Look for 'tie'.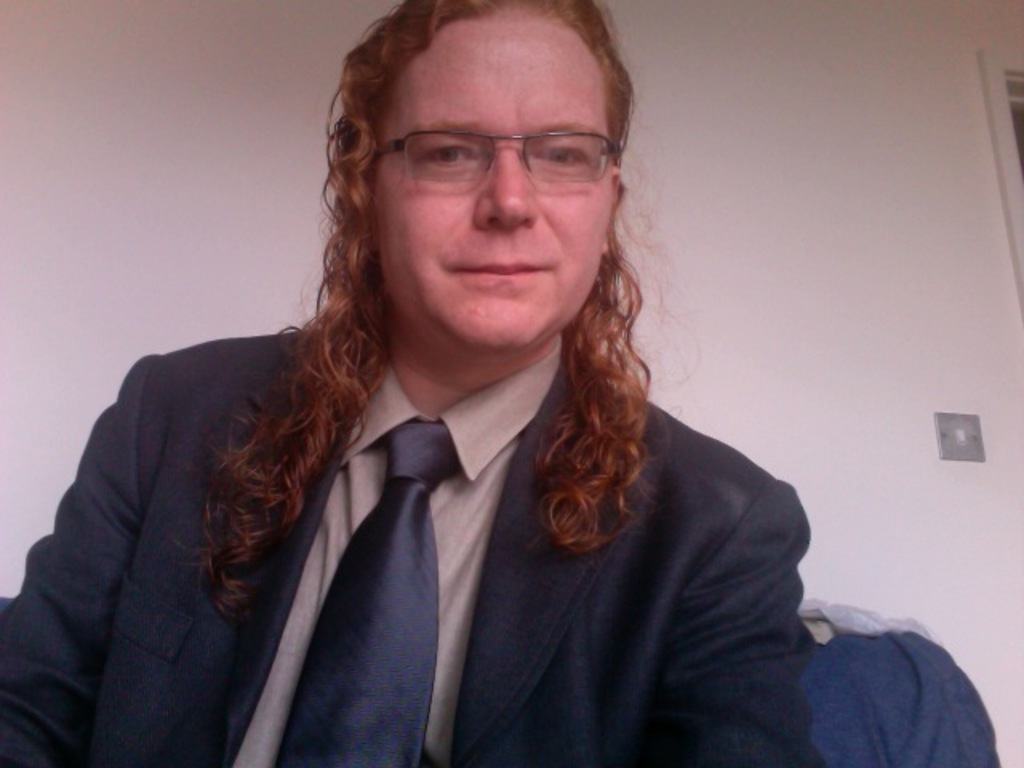
Found: [left=282, top=413, right=461, bottom=766].
